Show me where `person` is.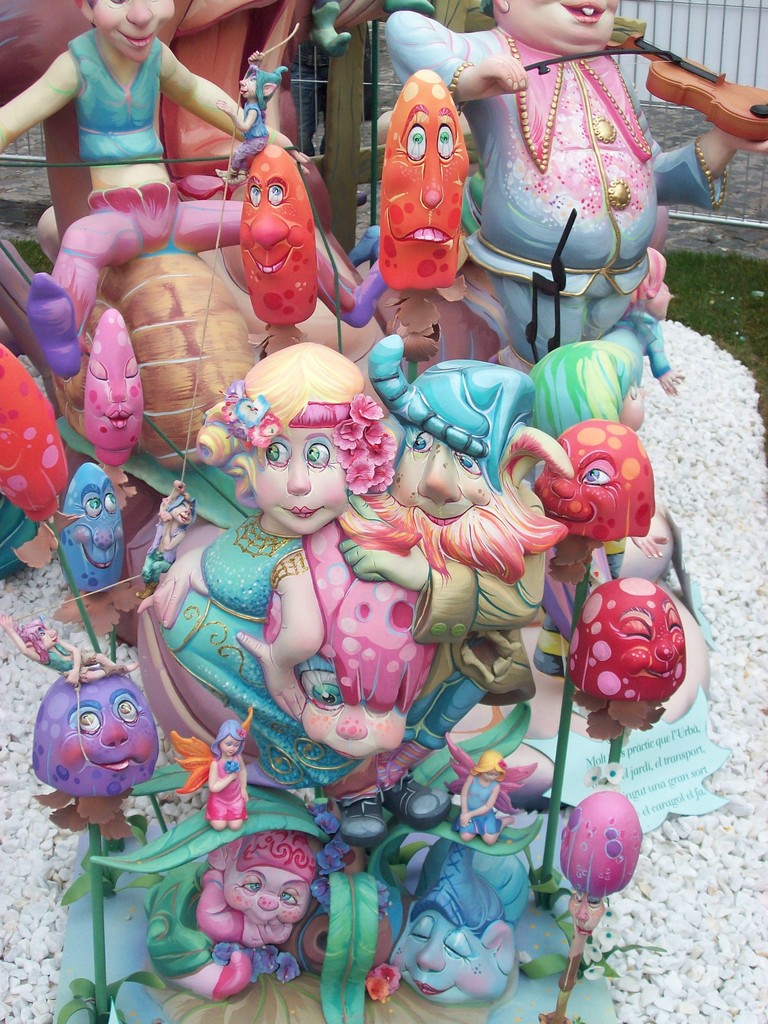
`person` is at 0, 0, 392, 380.
